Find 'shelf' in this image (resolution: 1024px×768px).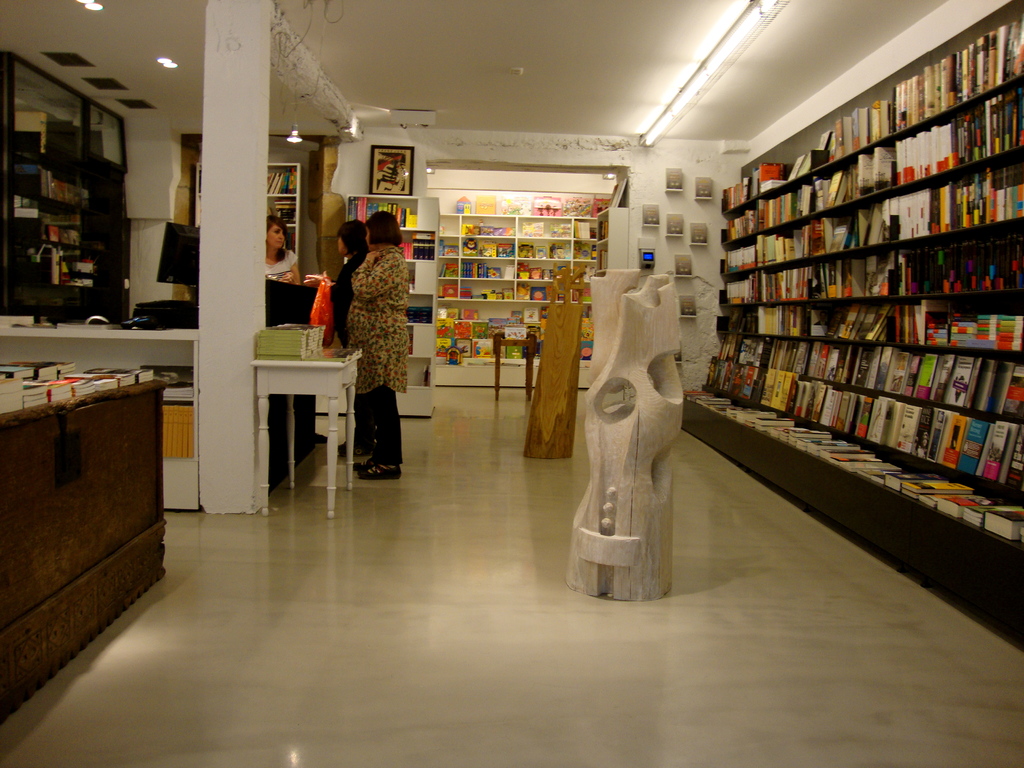
bbox=(264, 165, 300, 202).
